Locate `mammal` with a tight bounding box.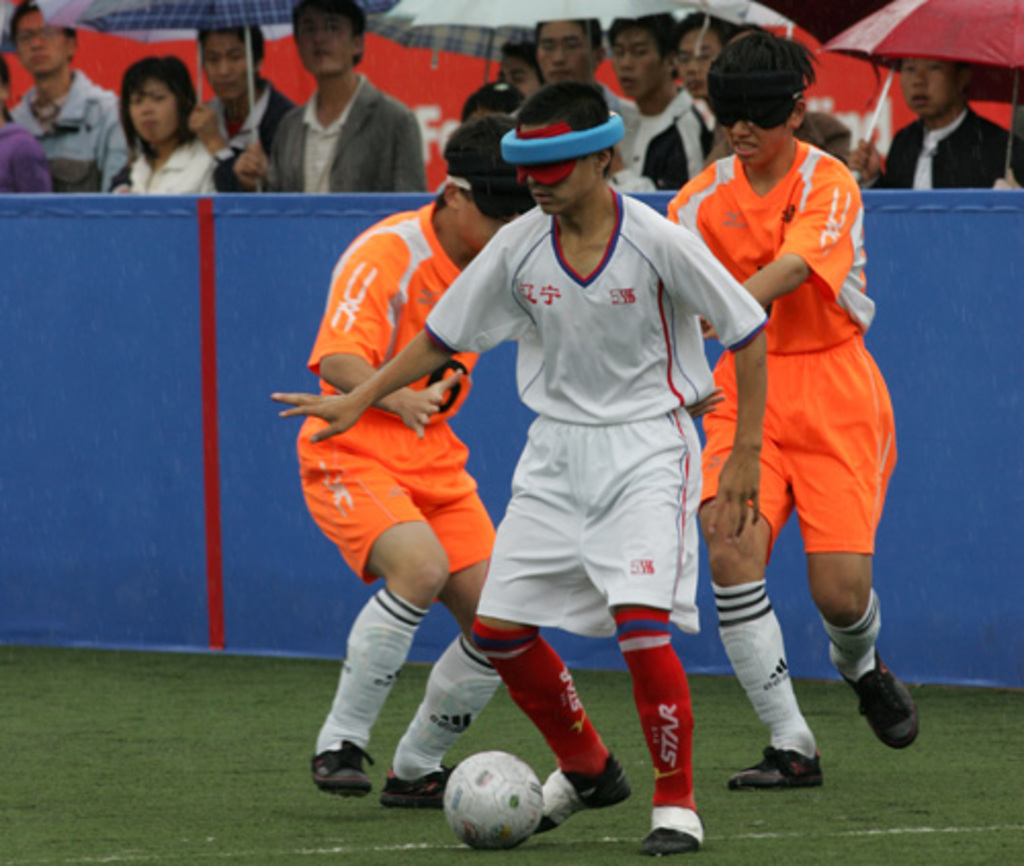
(674,10,756,162).
